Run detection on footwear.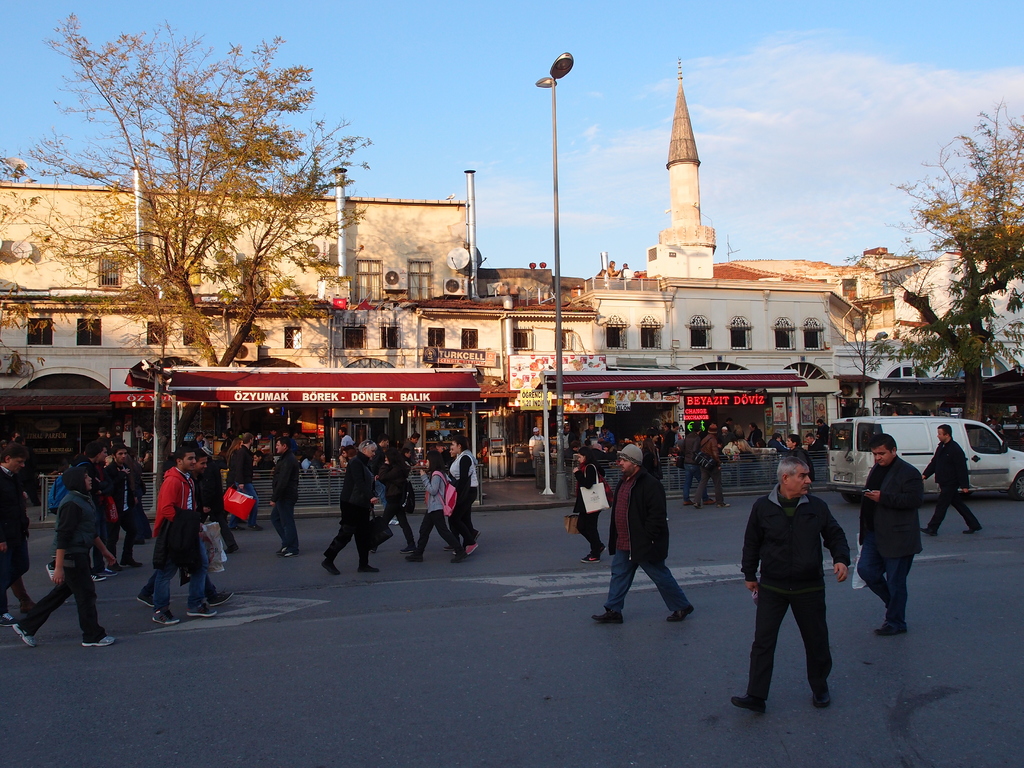
Result: (x1=876, y1=622, x2=891, y2=634).
